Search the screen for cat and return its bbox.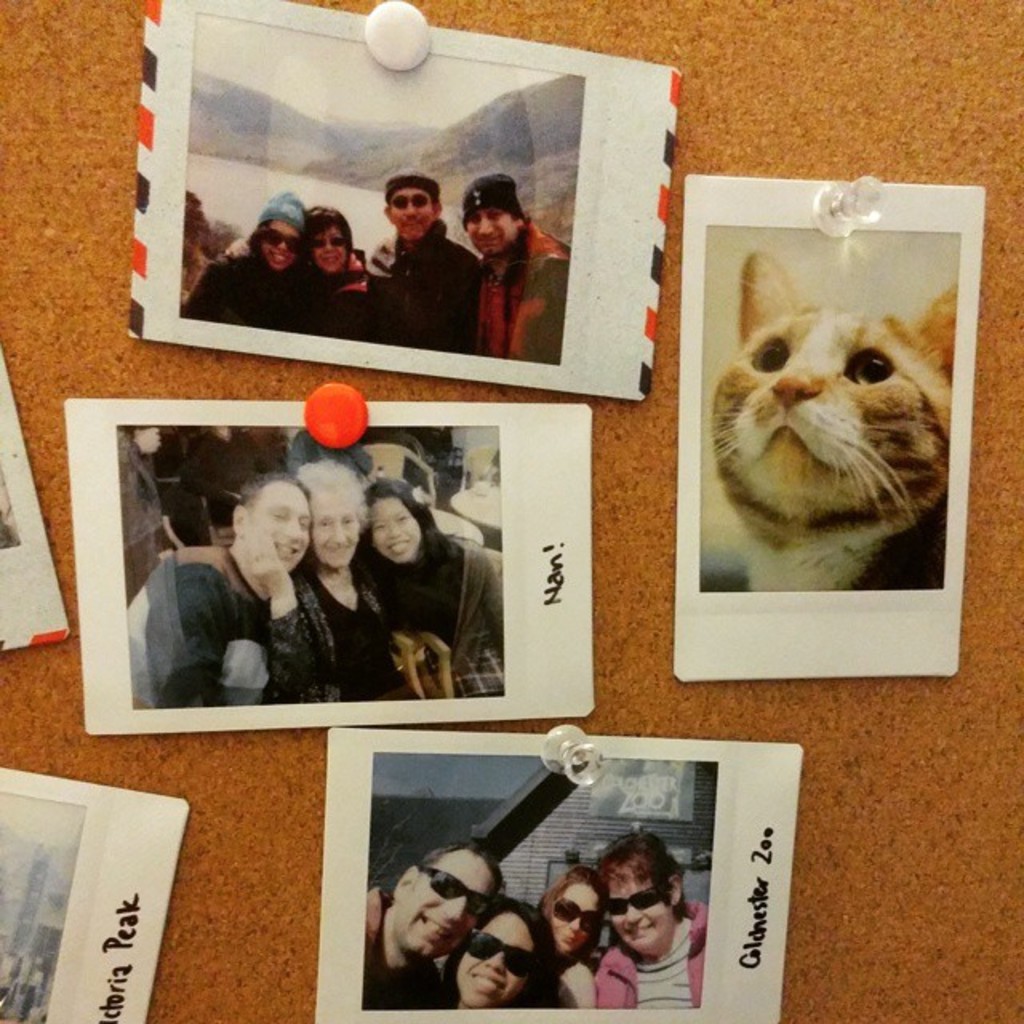
Found: BBox(715, 254, 957, 594).
